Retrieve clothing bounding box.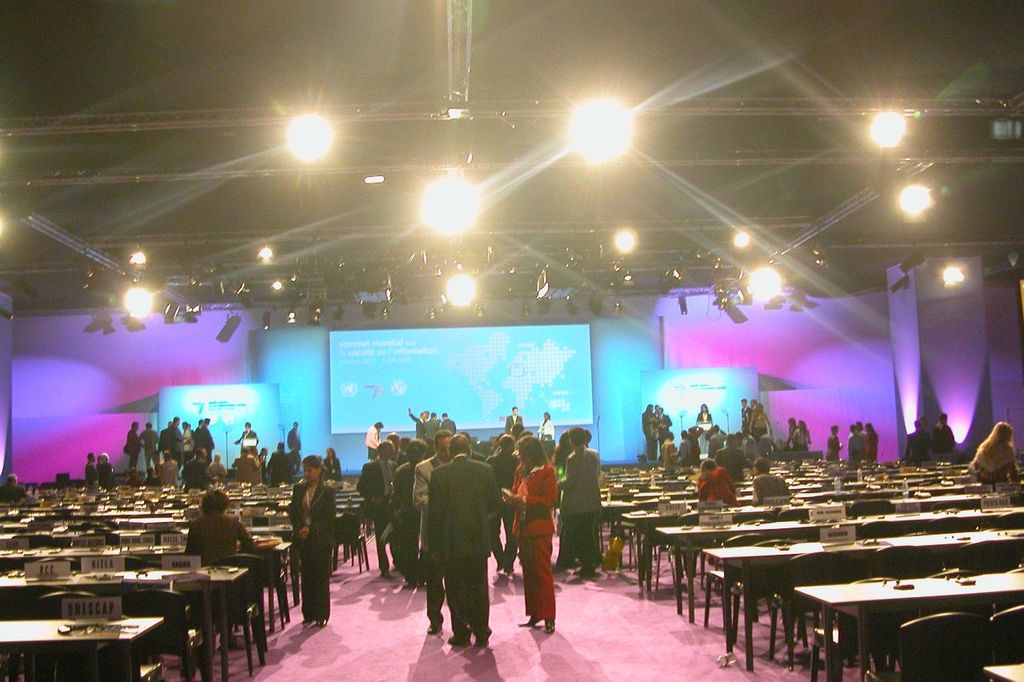
Bounding box: {"left": 288, "top": 423, "right": 303, "bottom": 467}.
